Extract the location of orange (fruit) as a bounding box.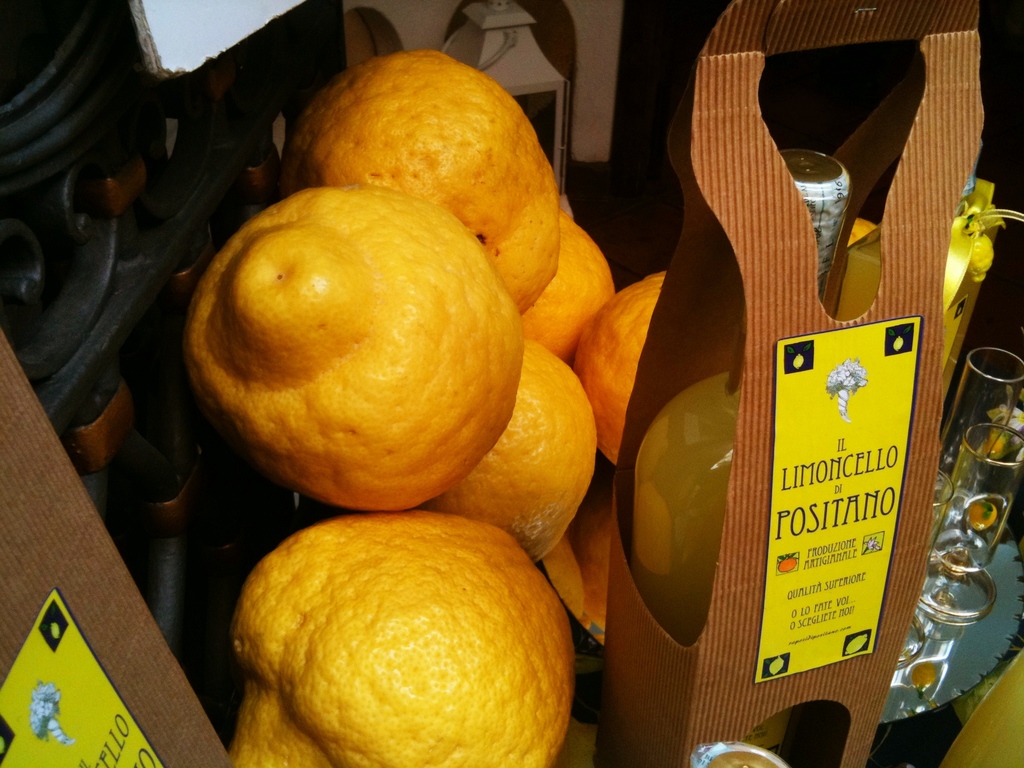
BBox(532, 220, 616, 362).
